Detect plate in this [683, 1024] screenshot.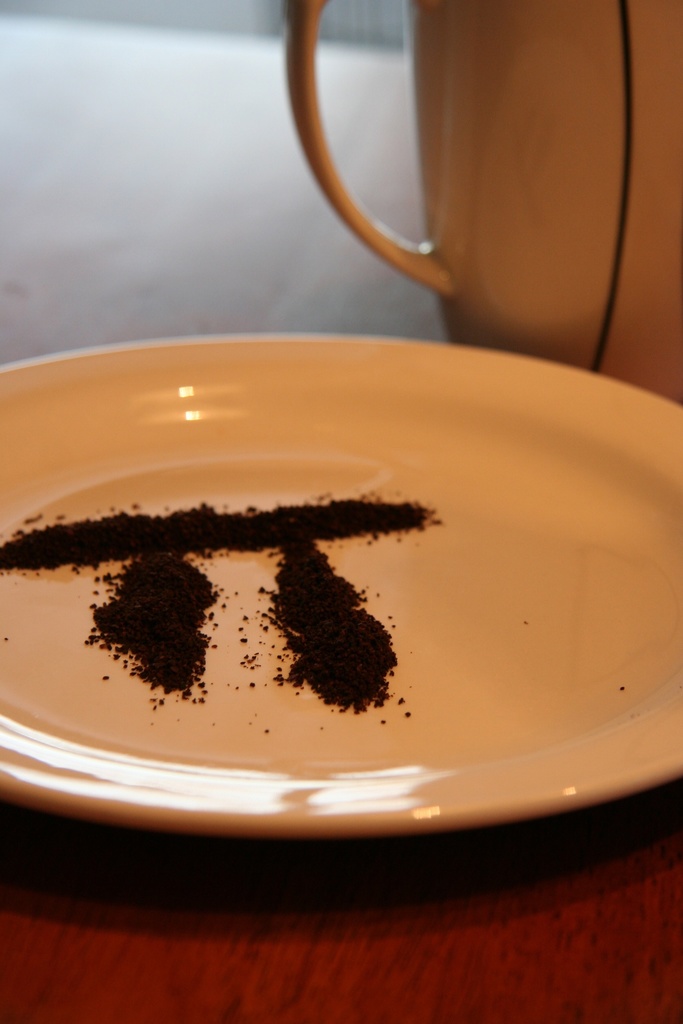
Detection: region(49, 321, 640, 866).
